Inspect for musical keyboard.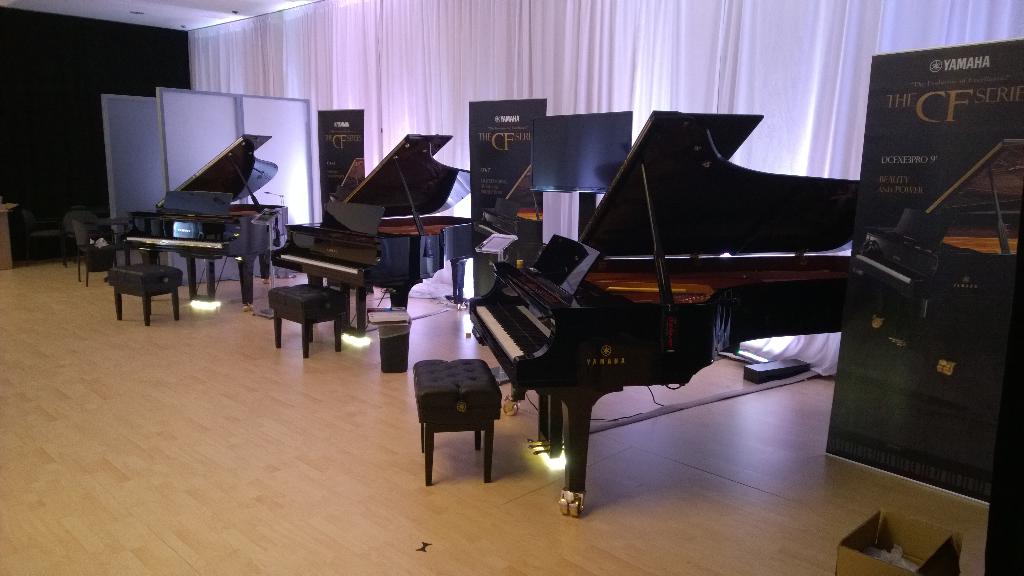
Inspection: BBox(486, 156, 841, 487).
